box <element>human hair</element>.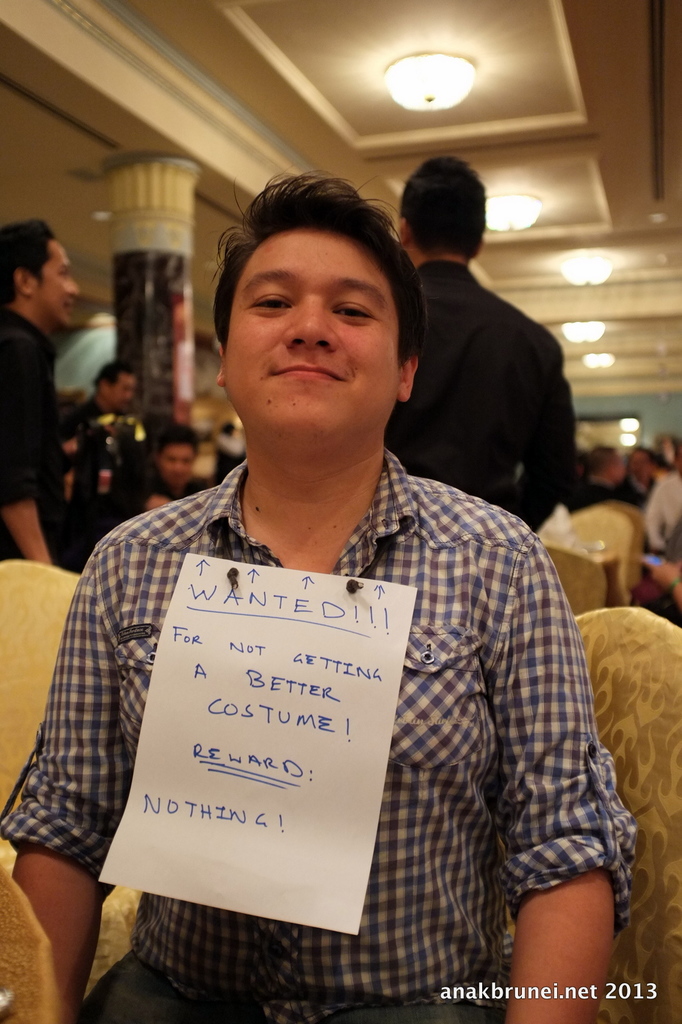
[398, 154, 478, 254].
